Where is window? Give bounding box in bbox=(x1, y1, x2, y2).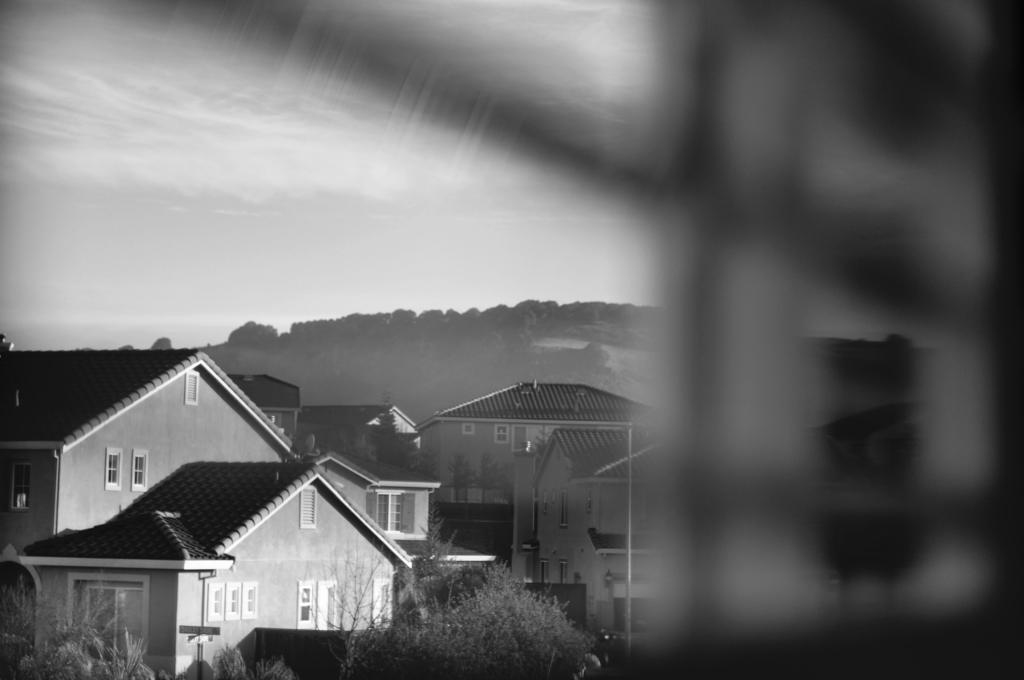
bbox=(106, 445, 125, 491).
